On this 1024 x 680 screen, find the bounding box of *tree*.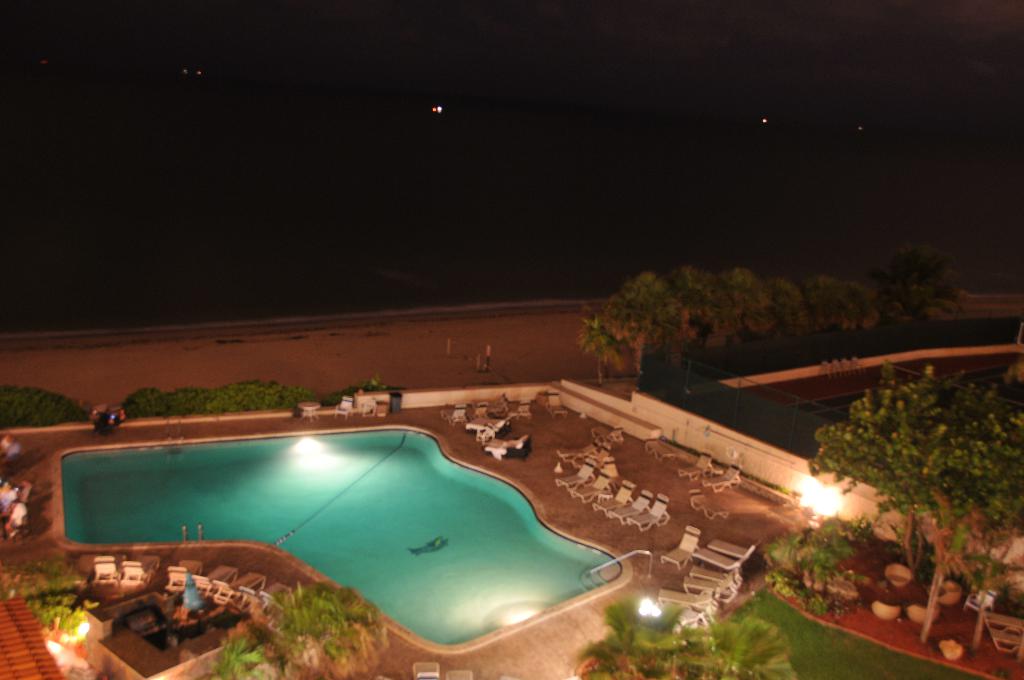
Bounding box: {"x1": 570, "y1": 255, "x2": 967, "y2": 389}.
